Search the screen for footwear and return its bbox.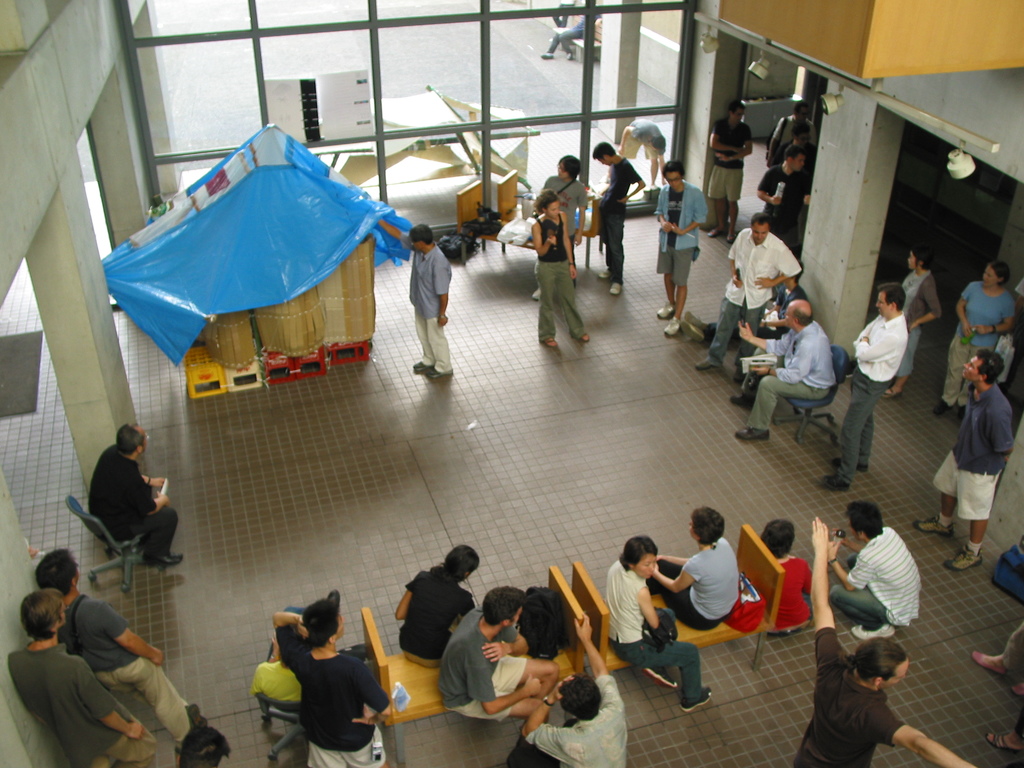
Found: [609,284,621,295].
